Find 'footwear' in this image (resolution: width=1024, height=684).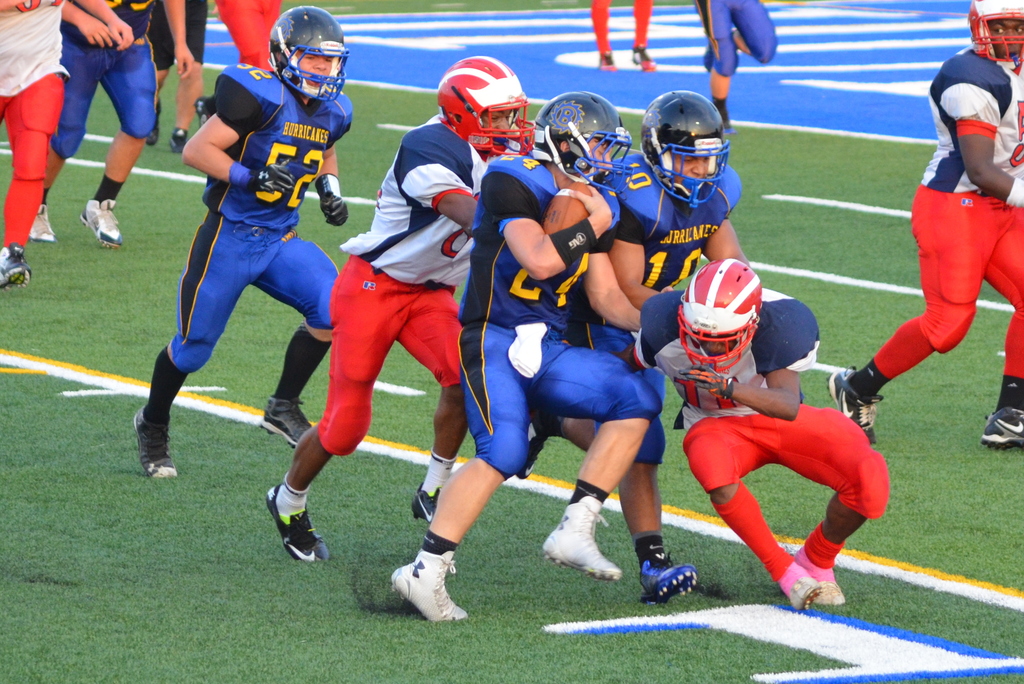
region(543, 499, 622, 582).
